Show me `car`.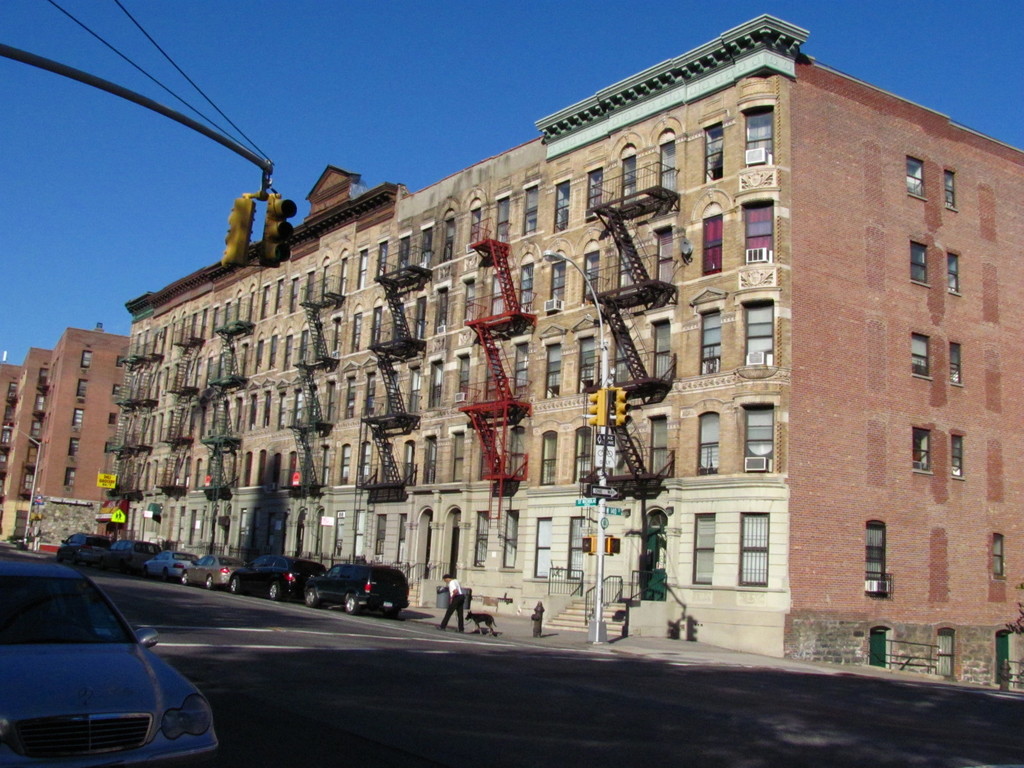
`car` is here: 6, 575, 224, 762.
